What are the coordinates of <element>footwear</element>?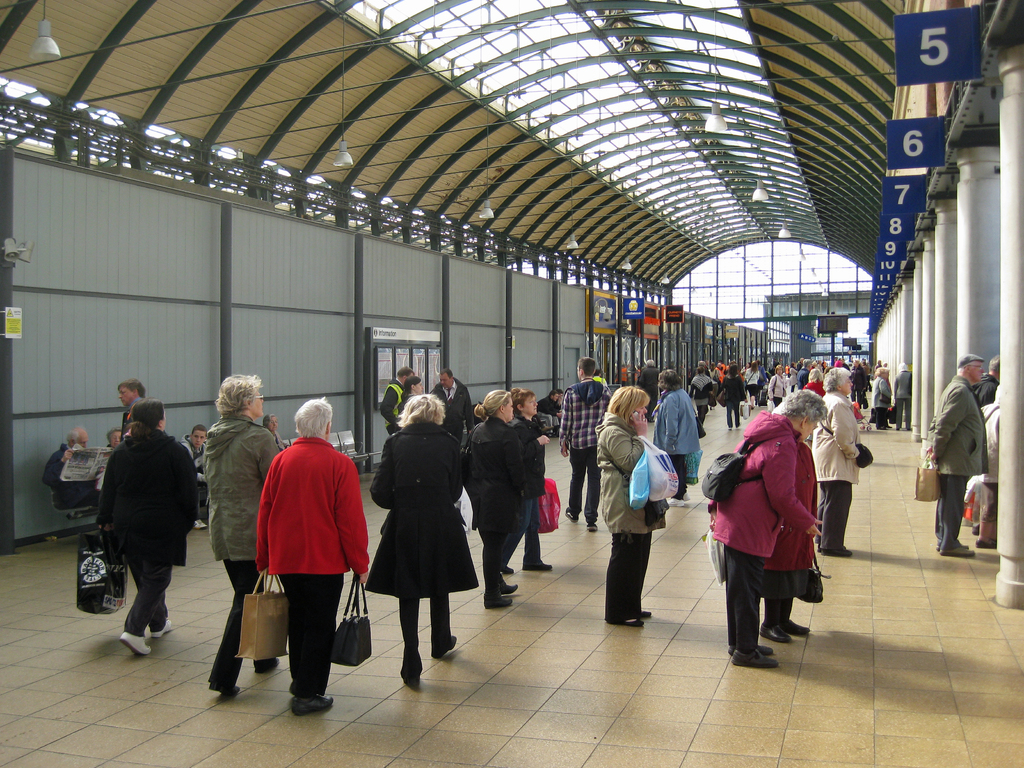
l=483, t=593, r=512, b=607.
